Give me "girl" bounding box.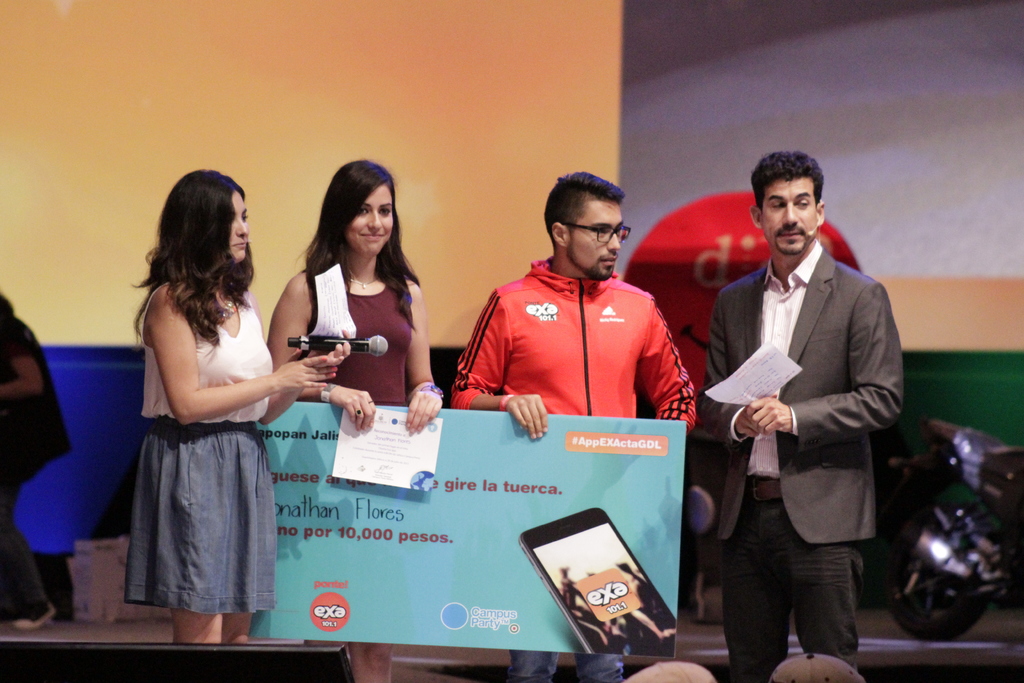
{"x1": 118, "y1": 169, "x2": 337, "y2": 641}.
